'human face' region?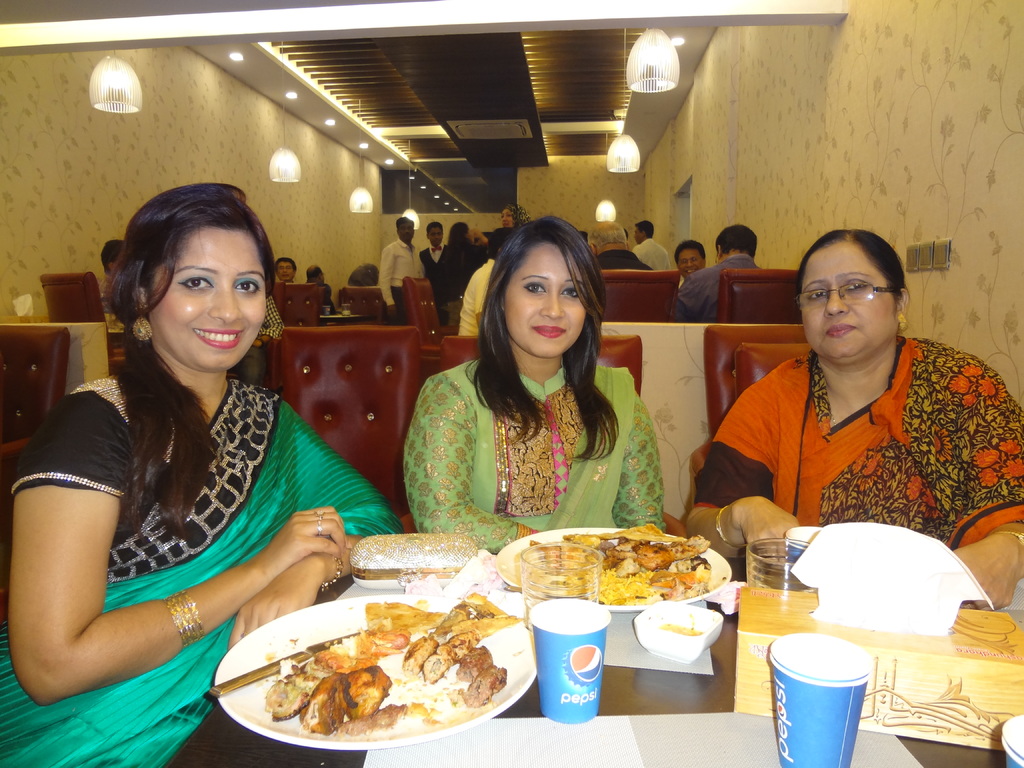
<bbox>794, 244, 893, 364</bbox>
